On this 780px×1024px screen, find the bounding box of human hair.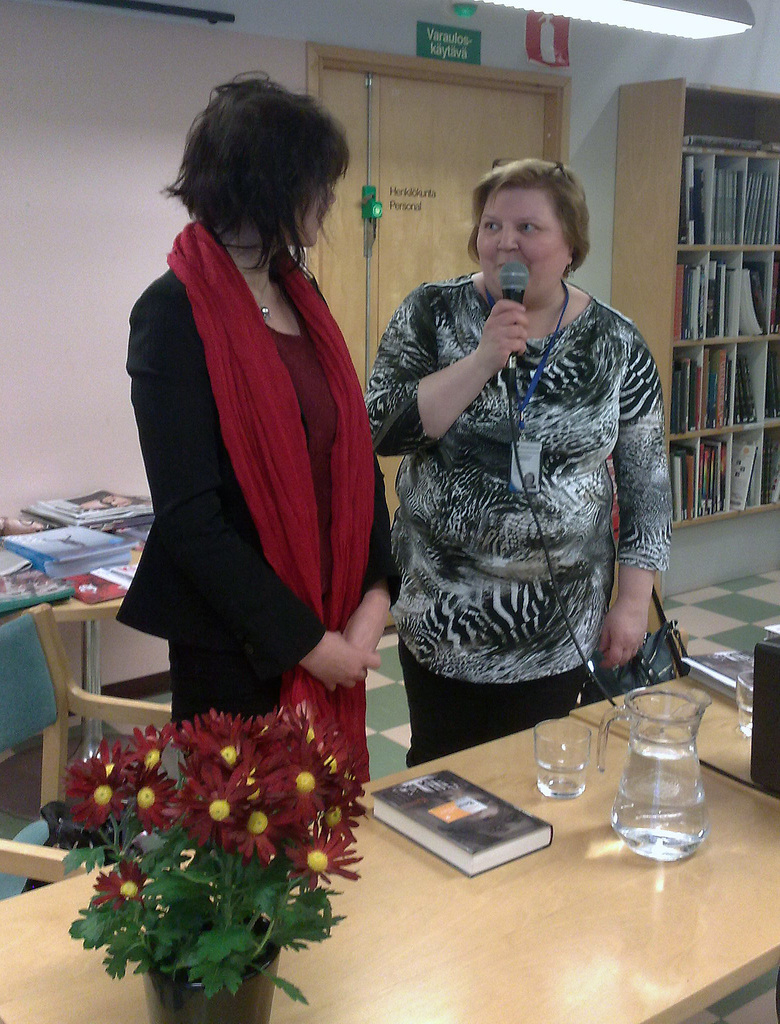
Bounding box: Rect(165, 63, 345, 265).
